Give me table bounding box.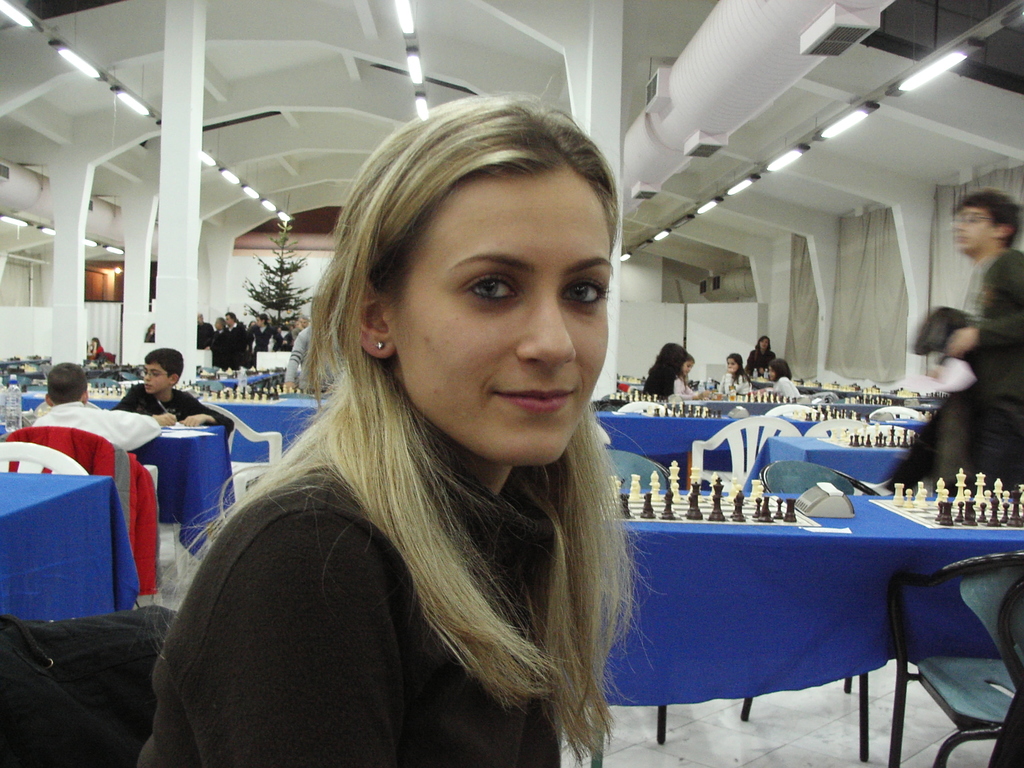
region(1, 424, 239, 557).
